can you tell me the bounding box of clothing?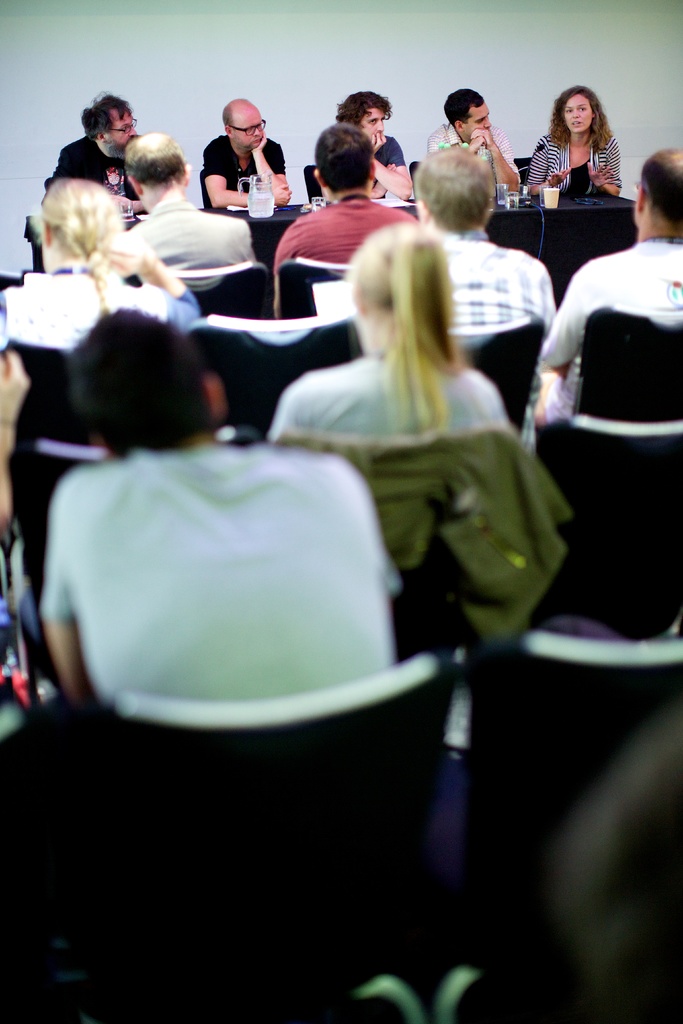
[left=201, top=136, right=286, bottom=192].
